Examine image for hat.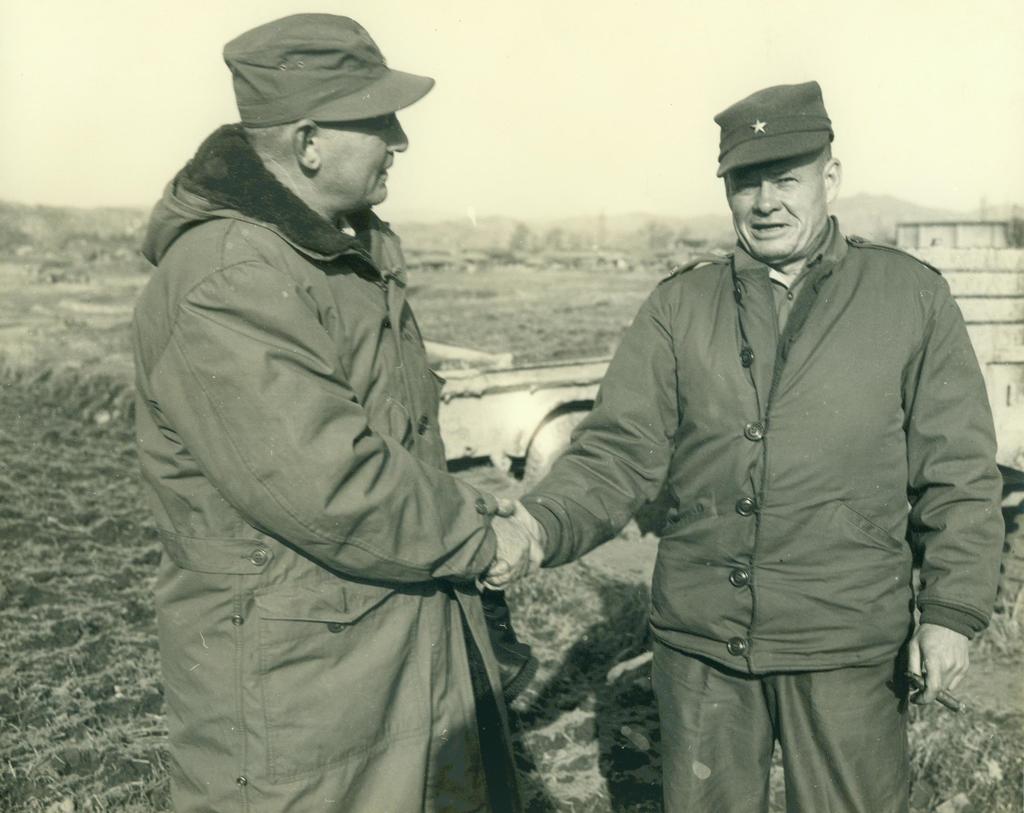
Examination result: <bbox>716, 79, 832, 176</bbox>.
